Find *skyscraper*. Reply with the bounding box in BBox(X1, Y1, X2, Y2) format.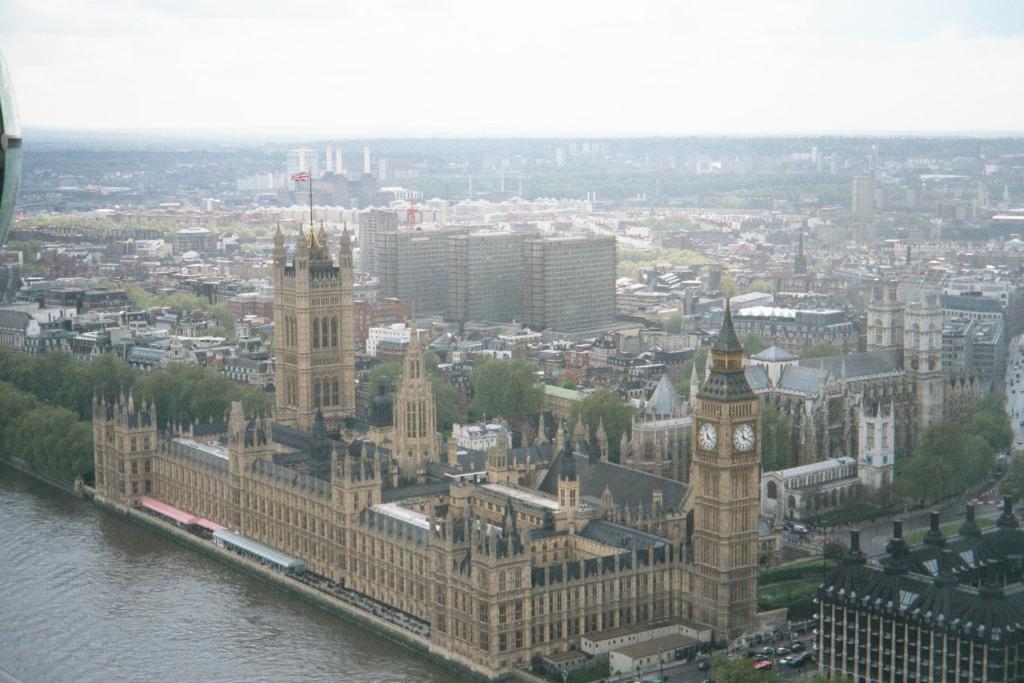
BBox(386, 210, 473, 336).
